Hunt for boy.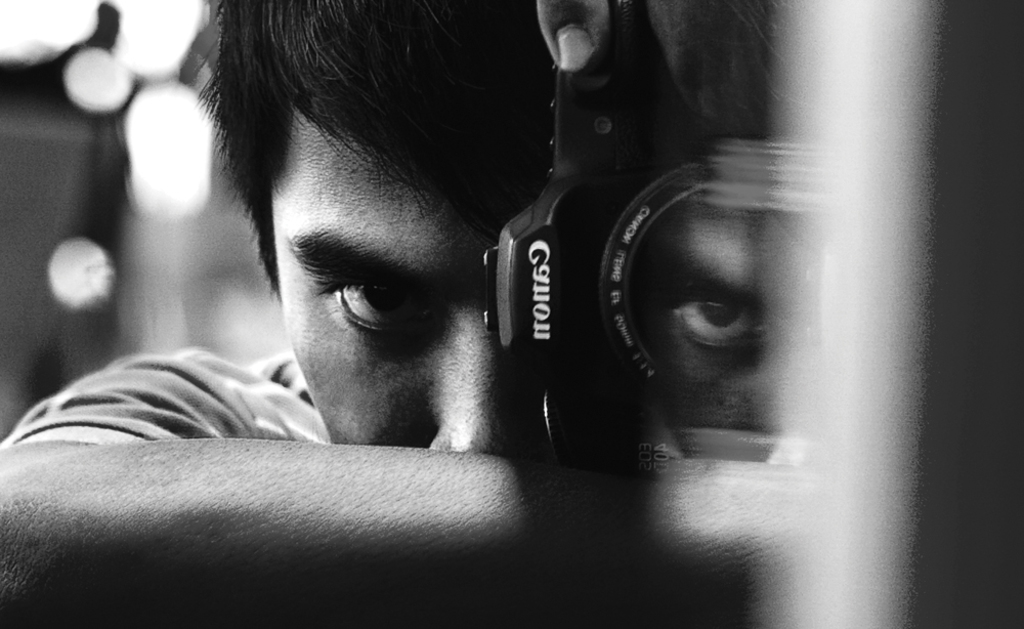
Hunted down at box(0, 0, 773, 628).
